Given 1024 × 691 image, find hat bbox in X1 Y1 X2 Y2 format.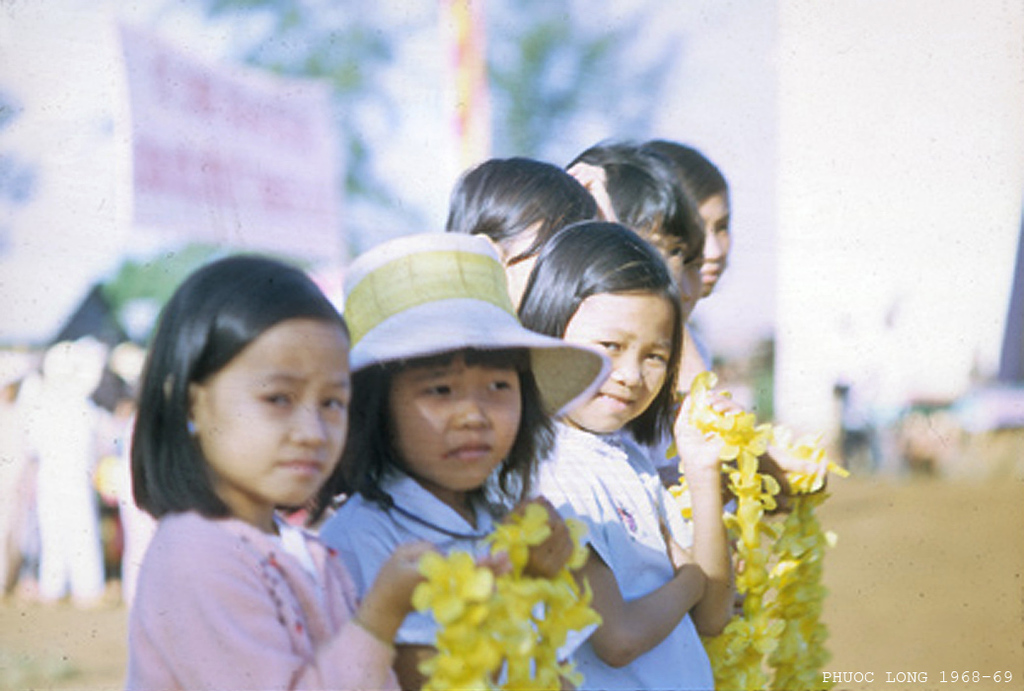
345 229 612 426.
